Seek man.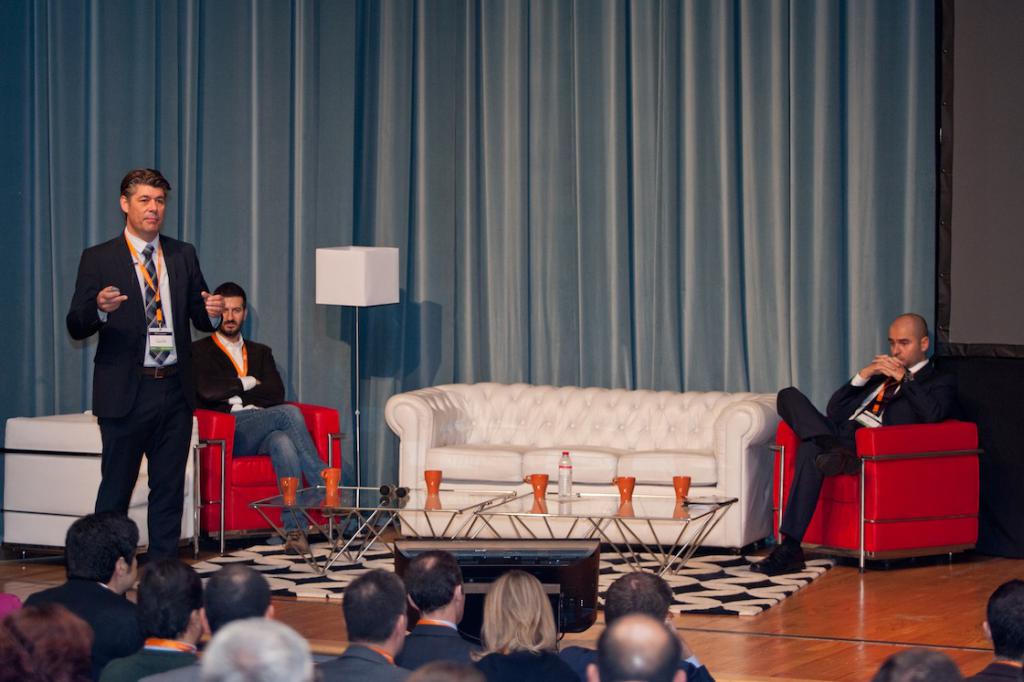
bbox(17, 510, 141, 681).
